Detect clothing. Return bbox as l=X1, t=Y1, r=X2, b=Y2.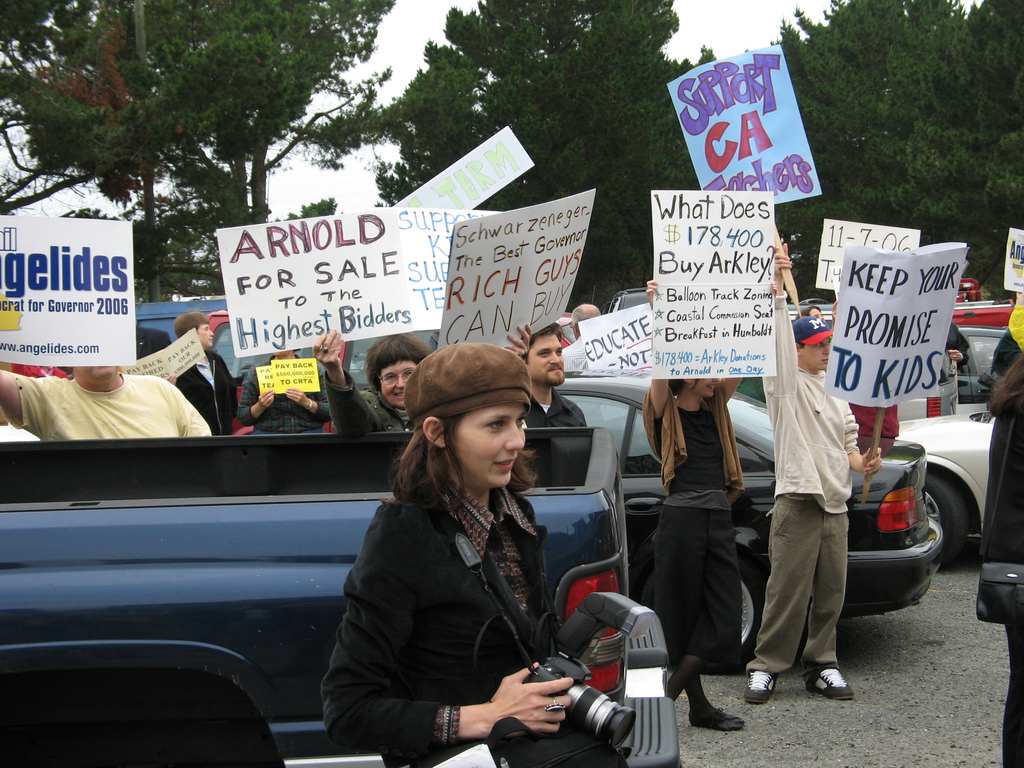
l=945, t=323, r=968, b=364.
